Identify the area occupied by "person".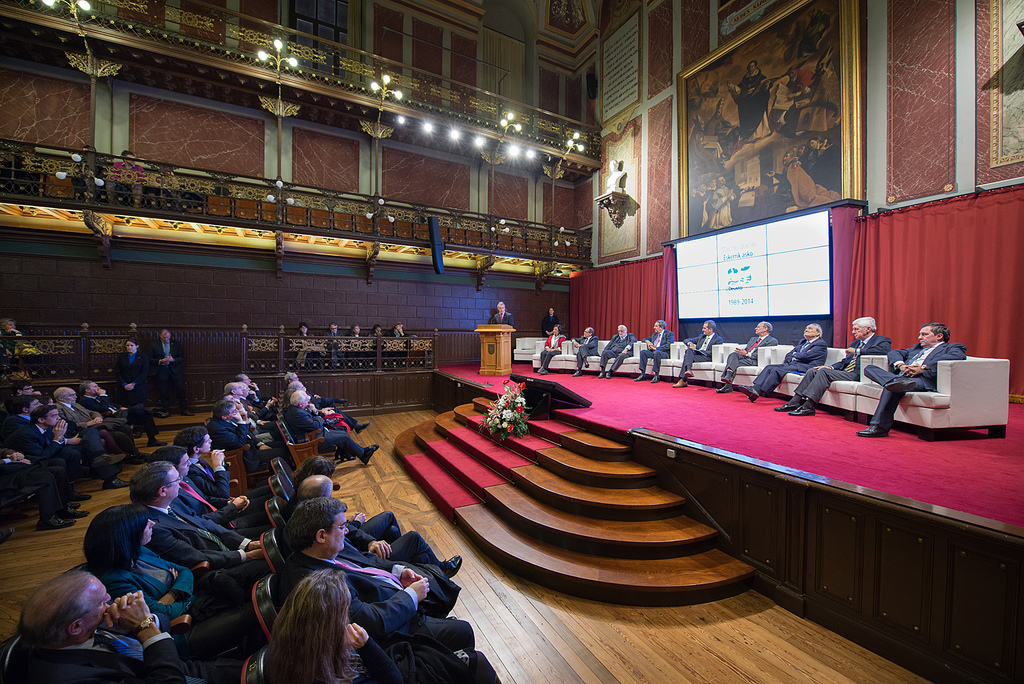
Area: x1=0 y1=374 x2=173 y2=559.
